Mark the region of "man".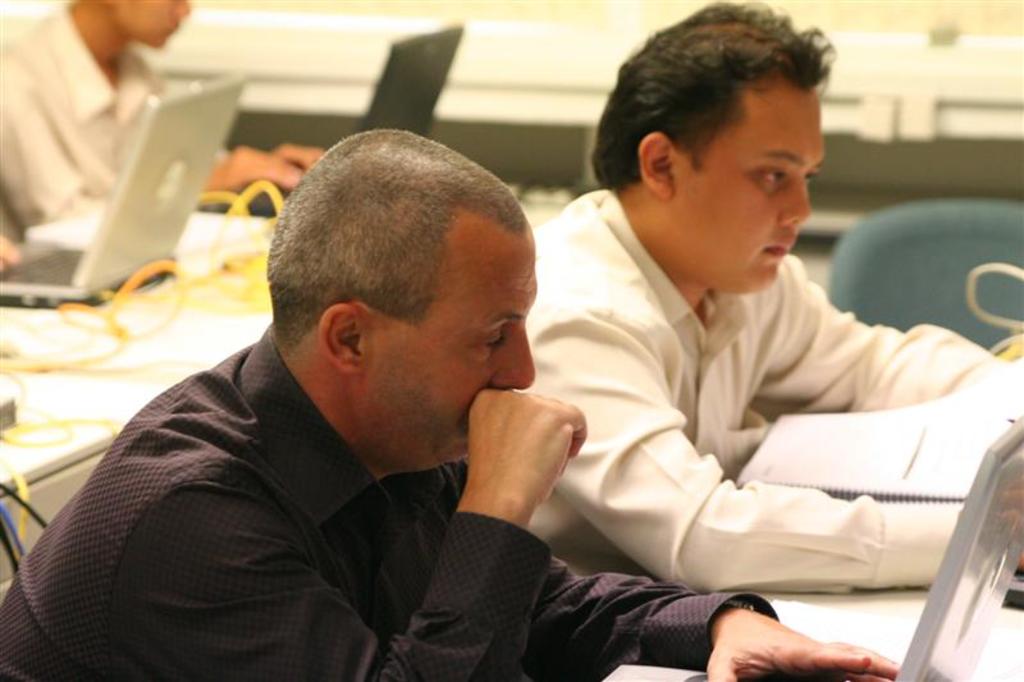
Region: left=526, top=0, right=1023, bottom=595.
